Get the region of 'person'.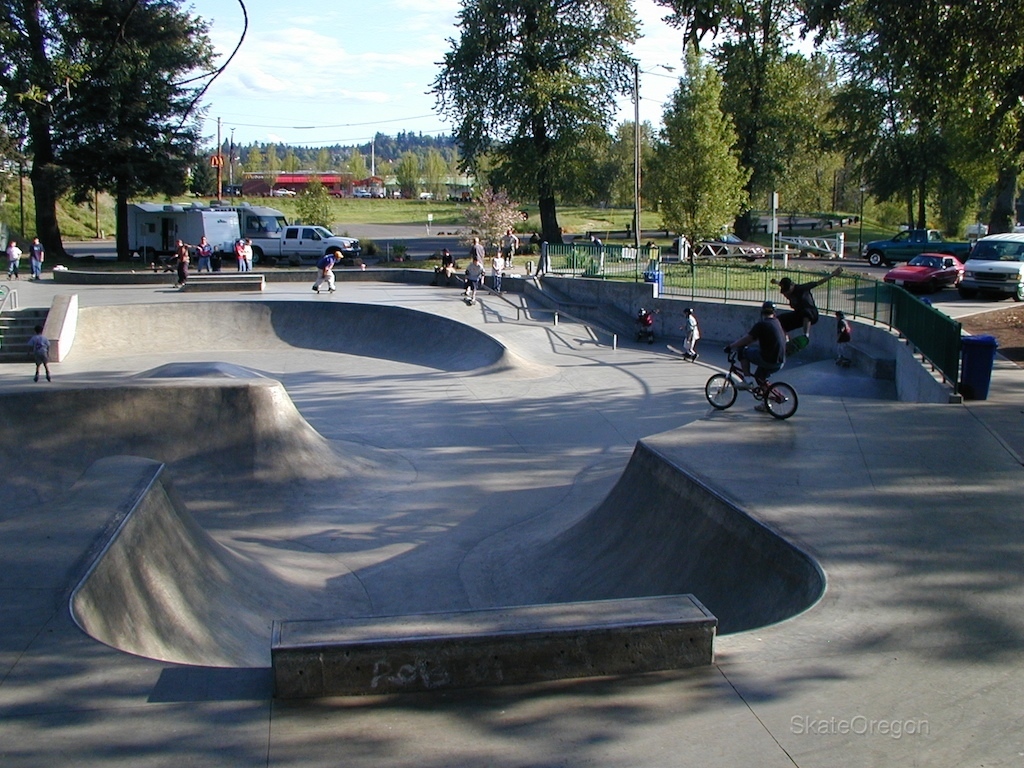
Rect(678, 308, 701, 358).
